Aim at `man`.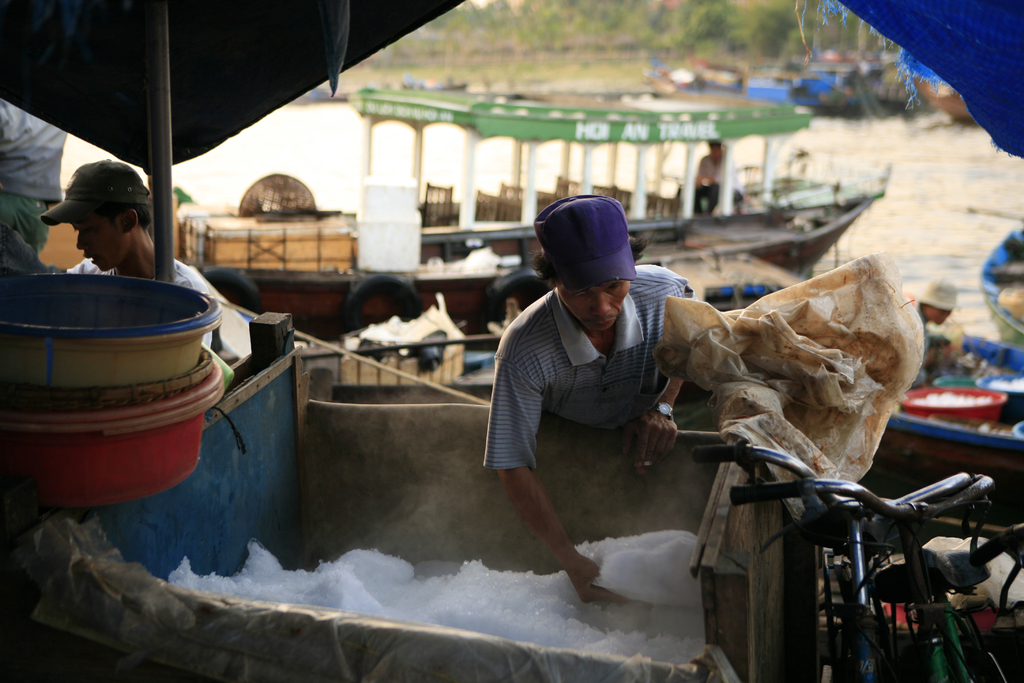
Aimed at {"left": 477, "top": 211, "right": 706, "bottom": 595}.
